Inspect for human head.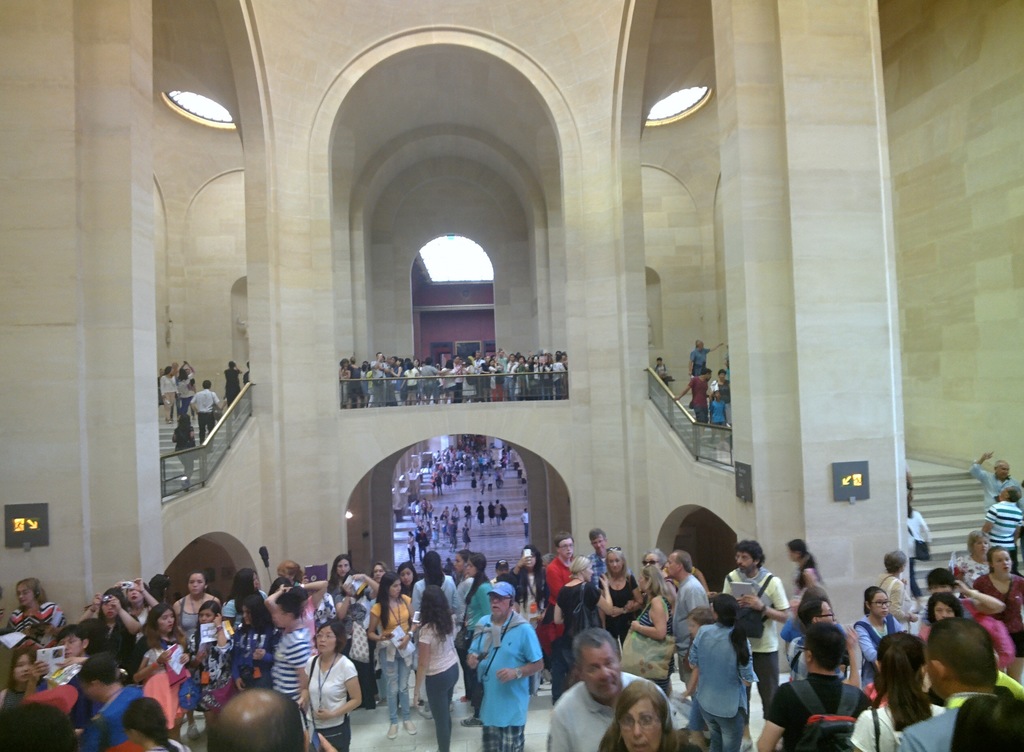
Inspection: locate(124, 693, 167, 743).
